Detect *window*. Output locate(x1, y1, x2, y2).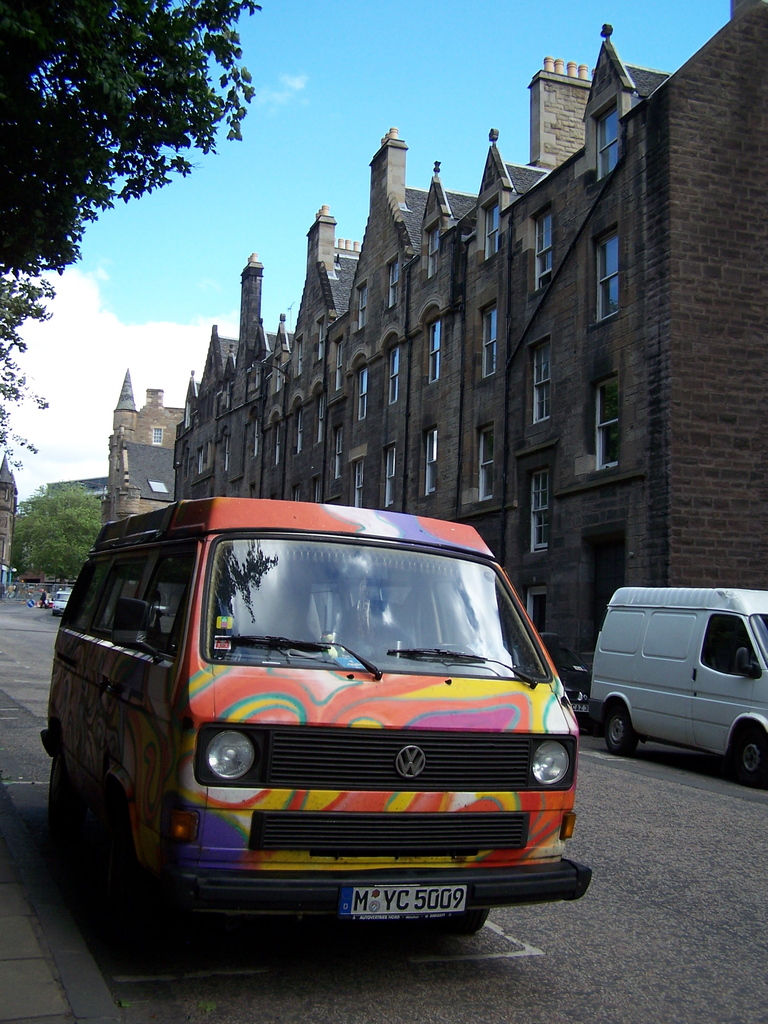
locate(425, 426, 441, 494).
